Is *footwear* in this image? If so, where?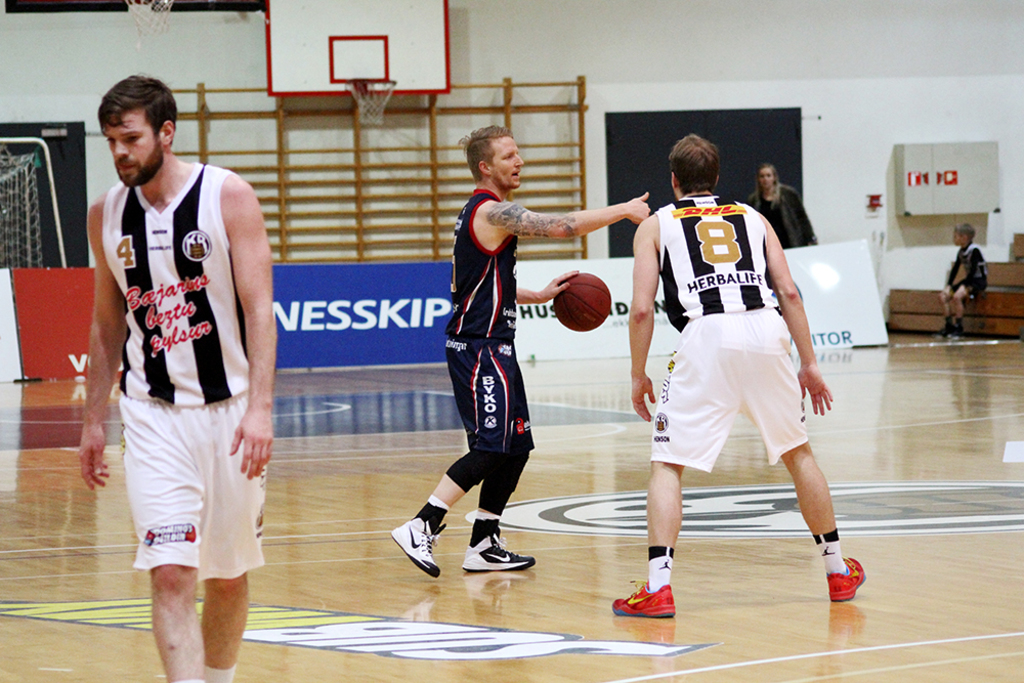
Yes, at rect(610, 579, 679, 618).
